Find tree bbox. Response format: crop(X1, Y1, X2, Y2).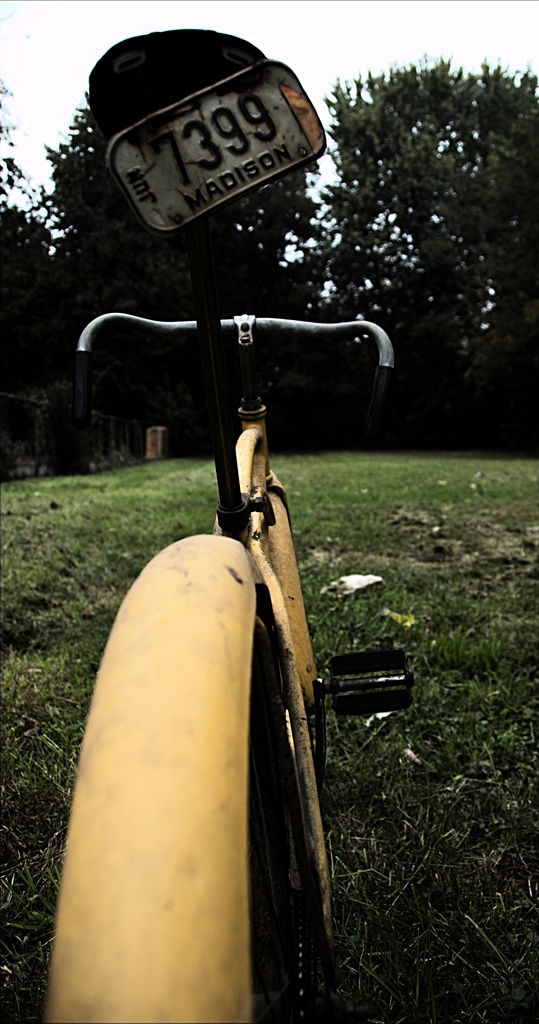
crop(0, 85, 313, 489).
